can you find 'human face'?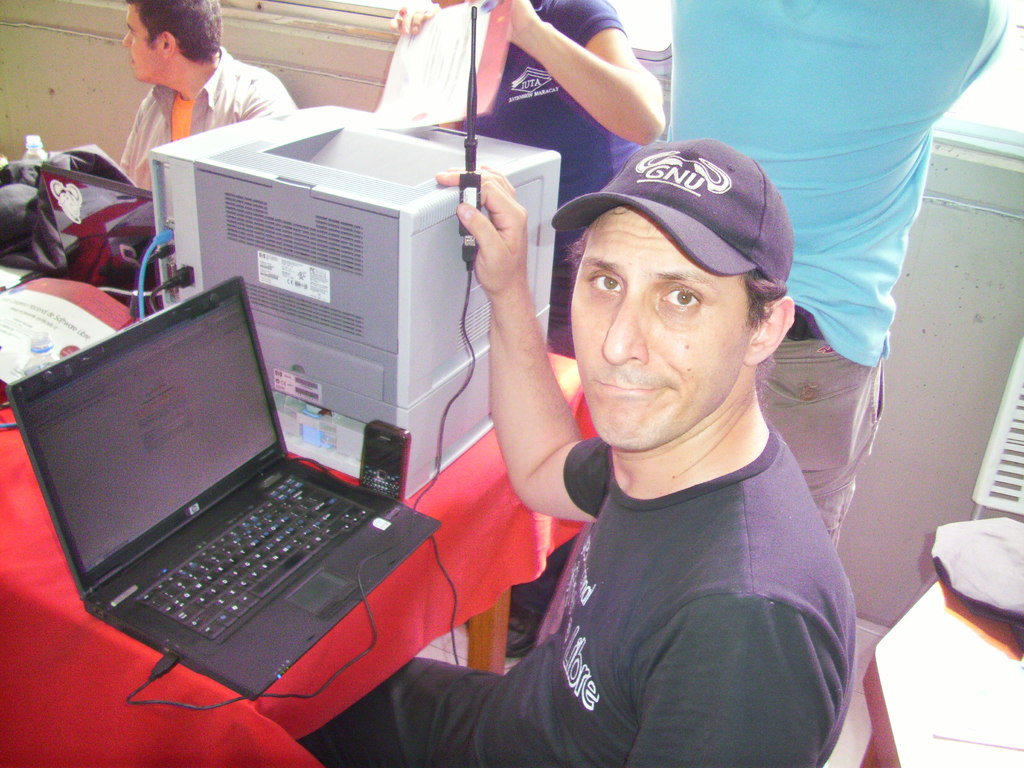
Yes, bounding box: locate(568, 209, 746, 451).
